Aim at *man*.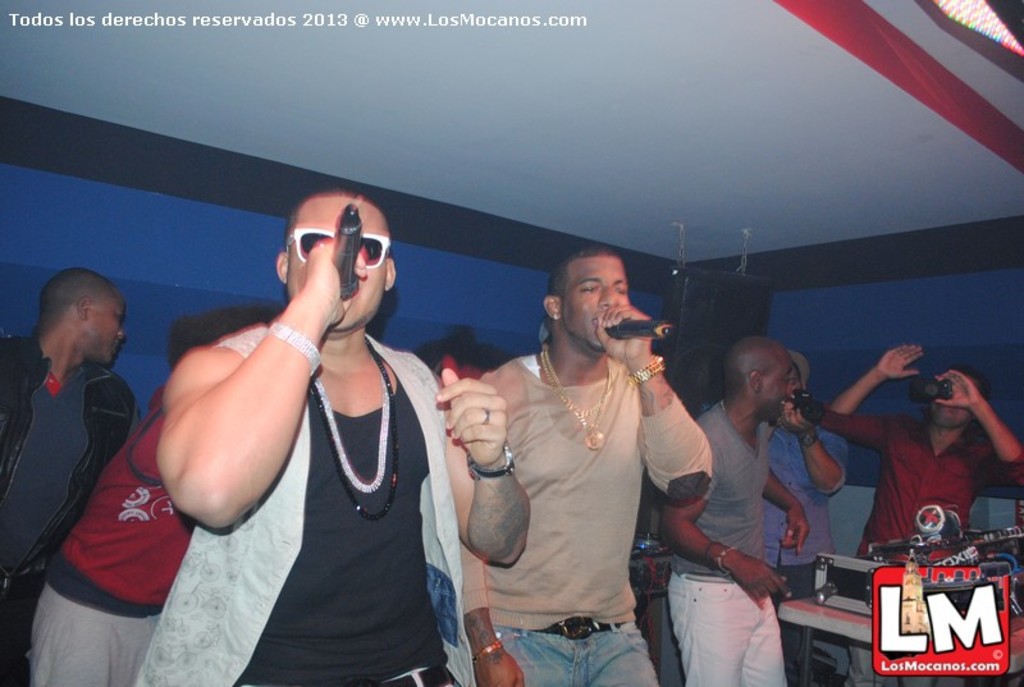
Aimed at 659 338 809 686.
